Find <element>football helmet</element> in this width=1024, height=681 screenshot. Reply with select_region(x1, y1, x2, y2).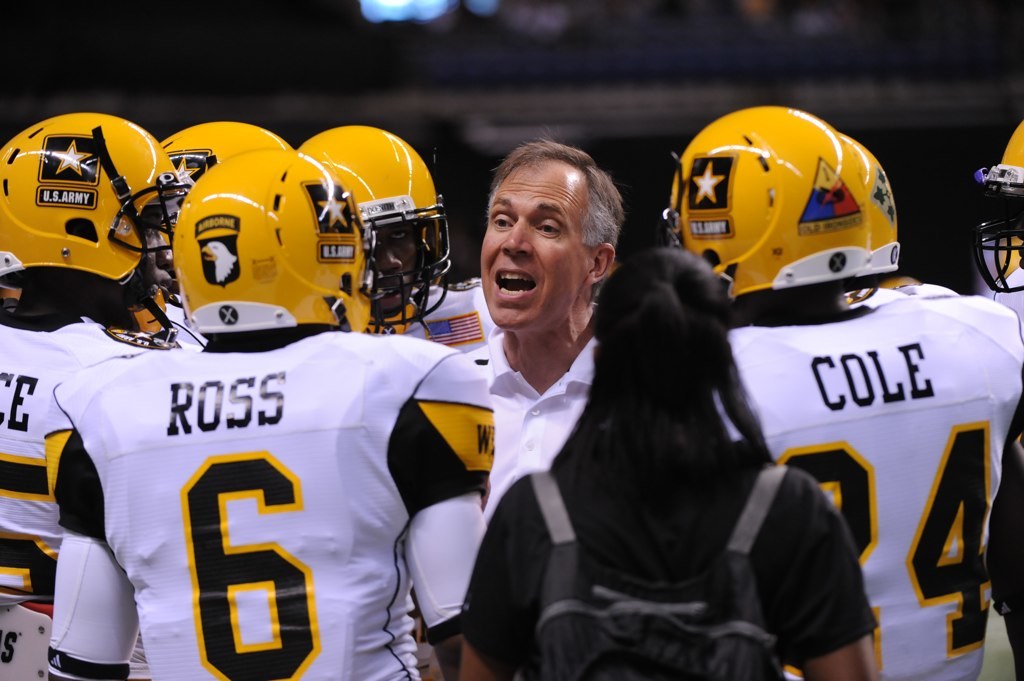
select_region(296, 121, 454, 335).
